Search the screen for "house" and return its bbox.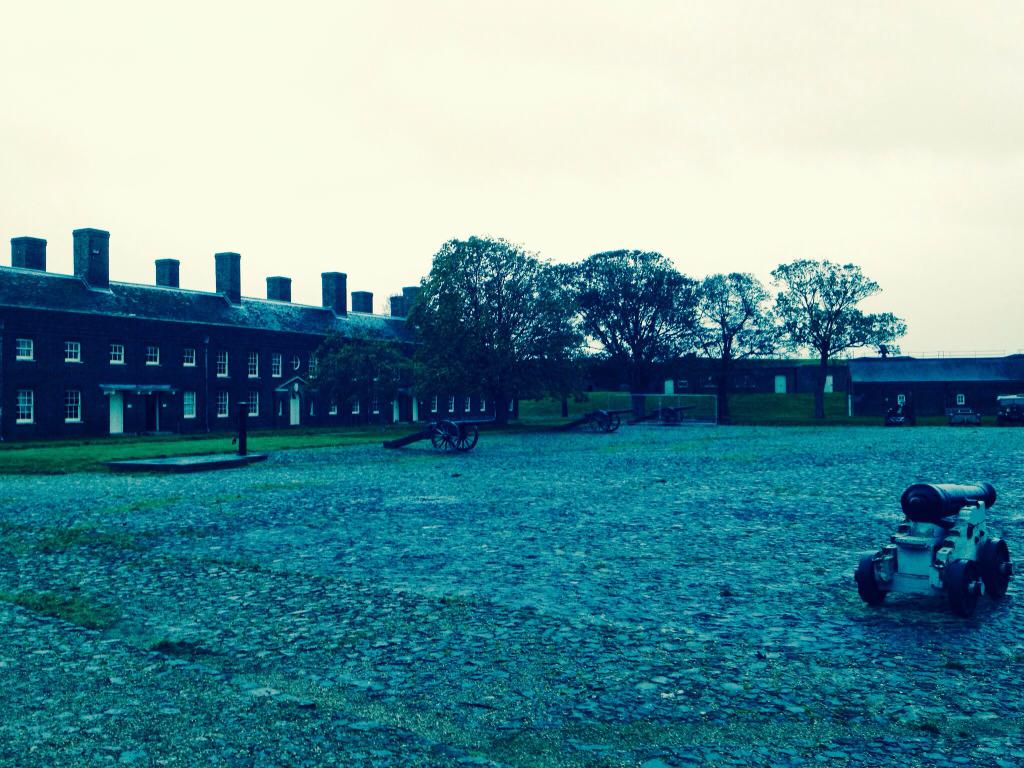
Found: 515:351:847:430.
